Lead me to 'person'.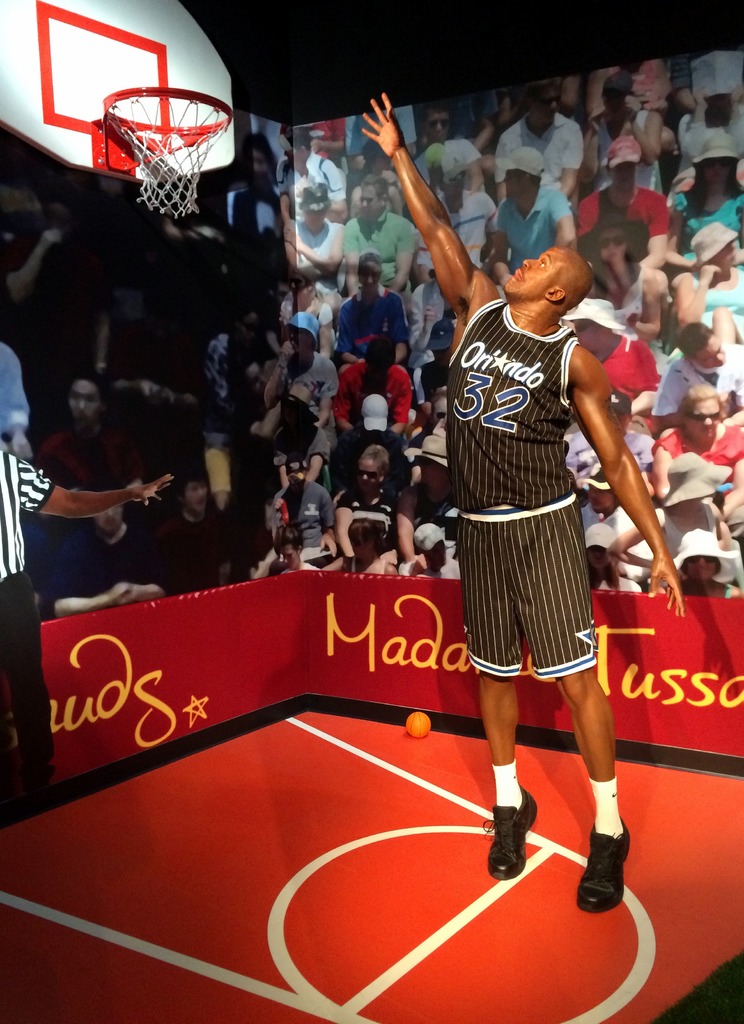
Lead to region(200, 312, 265, 397).
